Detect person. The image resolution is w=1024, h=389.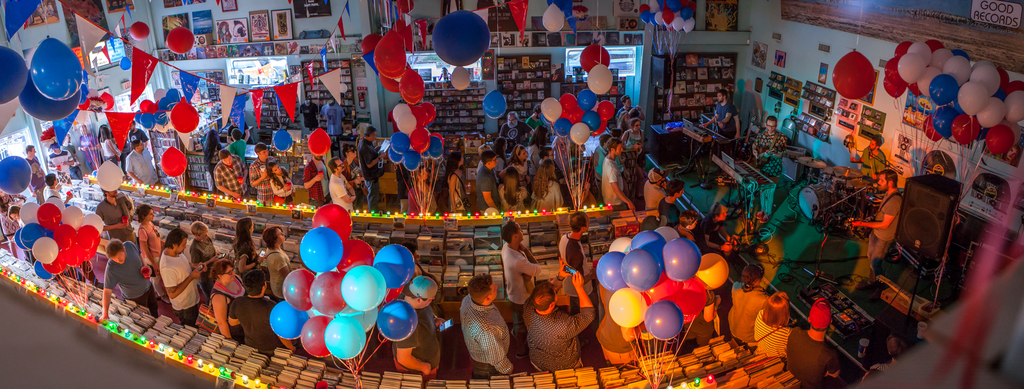
(left=758, top=283, right=794, bottom=353).
